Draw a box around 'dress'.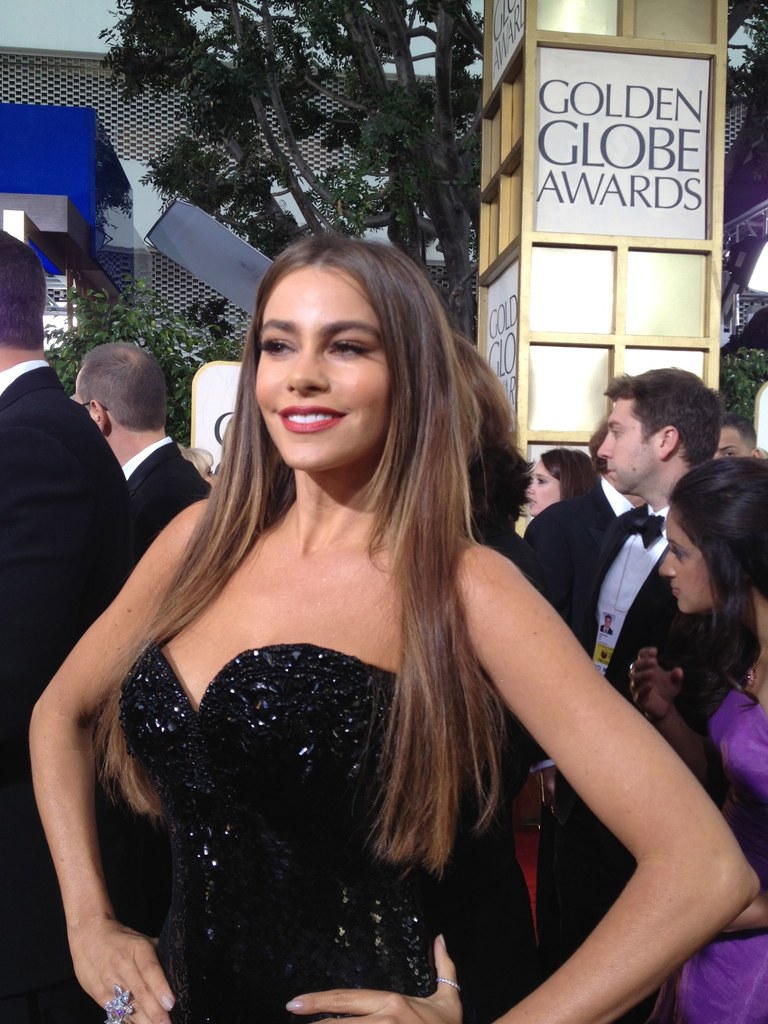
{"left": 673, "top": 684, "right": 767, "bottom": 1023}.
